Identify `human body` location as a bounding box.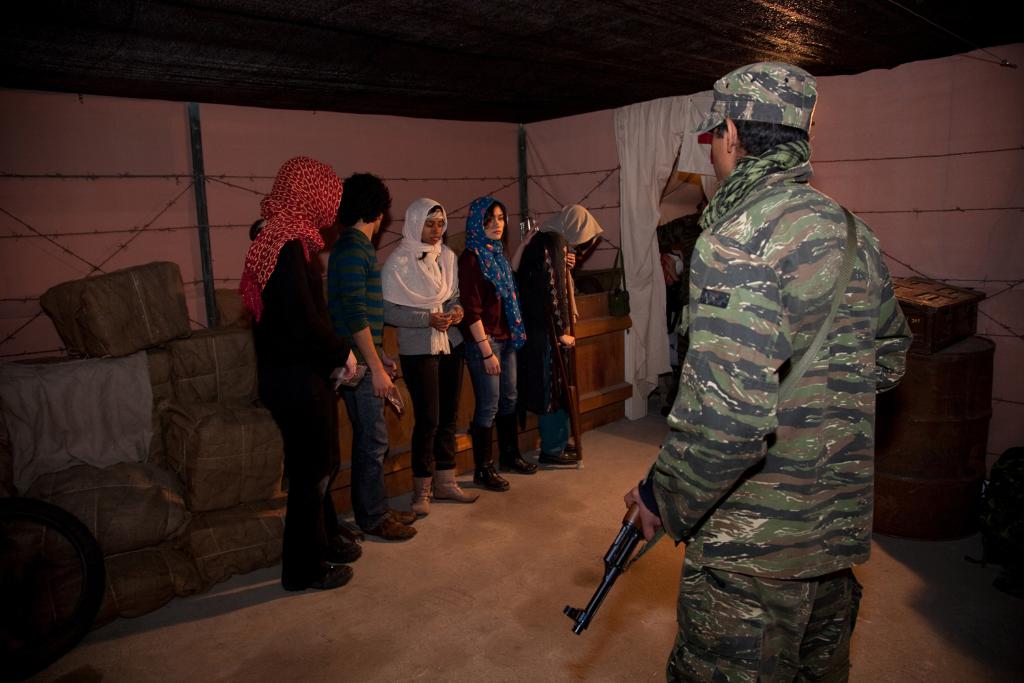
region(382, 239, 480, 520).
